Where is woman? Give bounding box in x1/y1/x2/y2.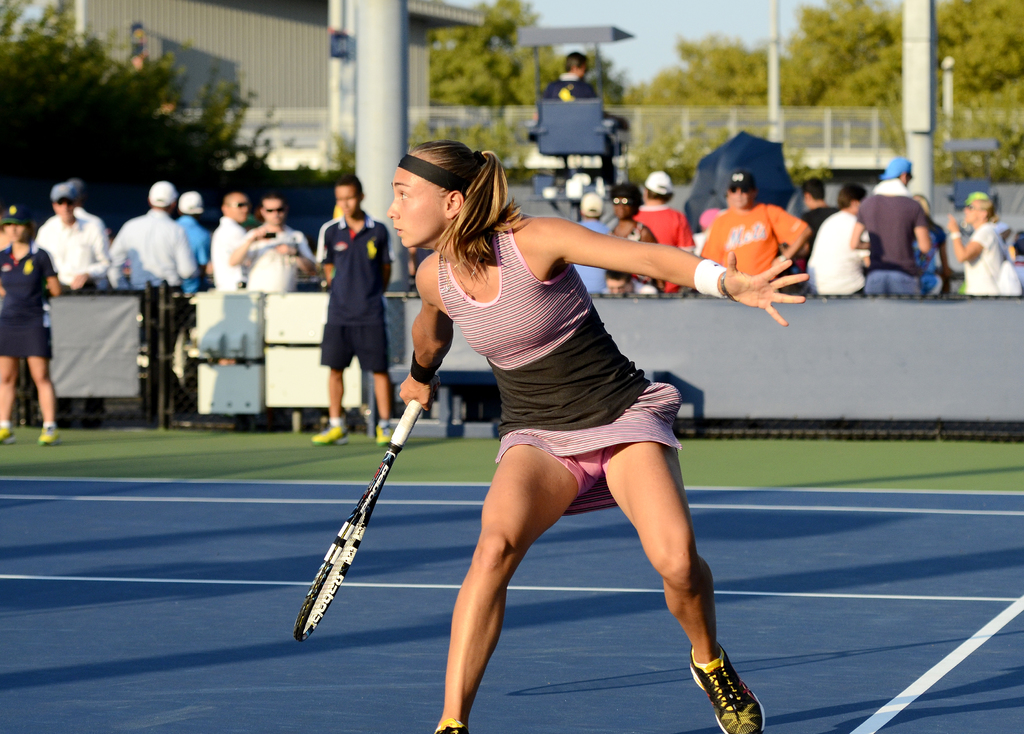
394/123/728/722.
